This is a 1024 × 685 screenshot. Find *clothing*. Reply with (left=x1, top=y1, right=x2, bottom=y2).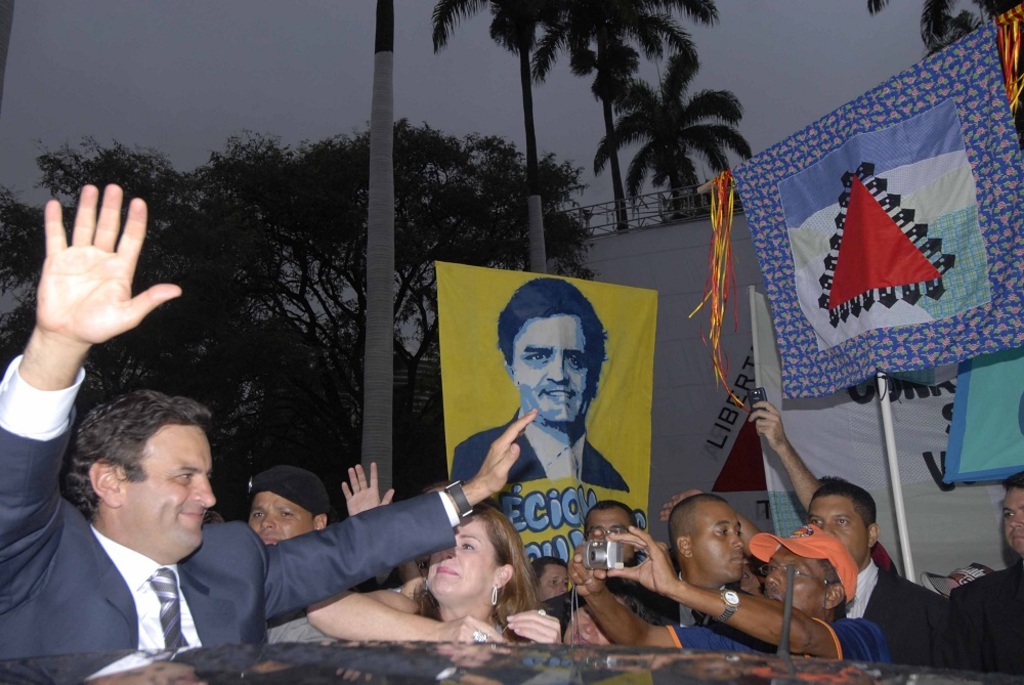
(left=948, top=555, right=1023, bottom=674).
